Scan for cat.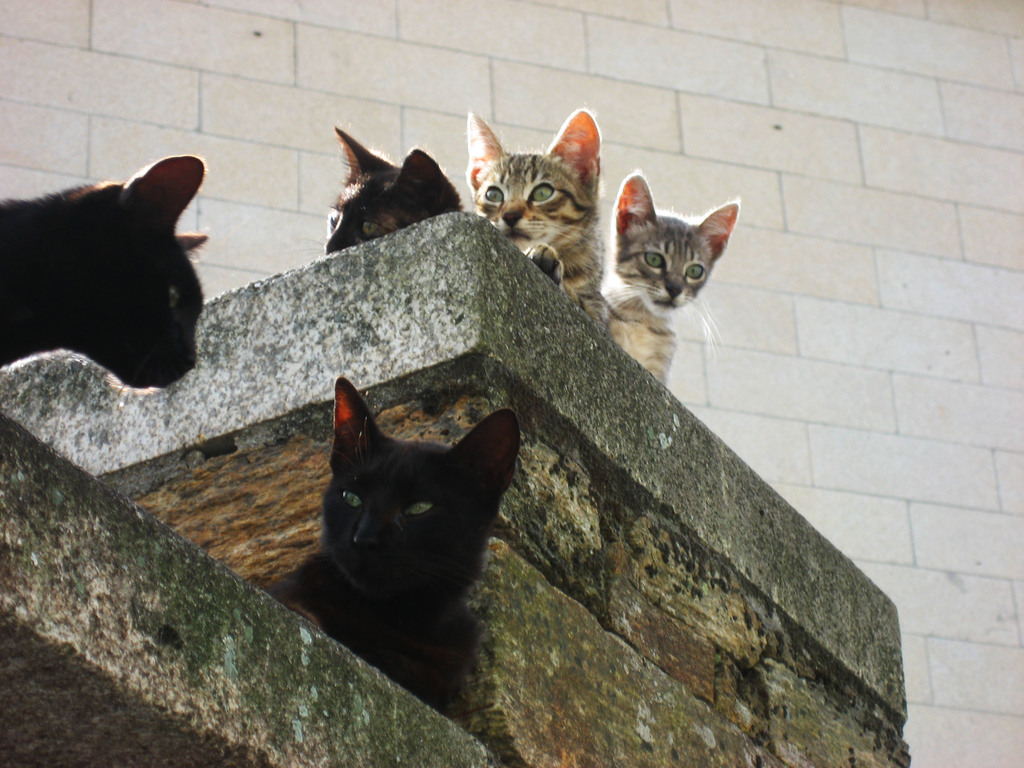
Scan result: box(468, 111, 614, 339).
